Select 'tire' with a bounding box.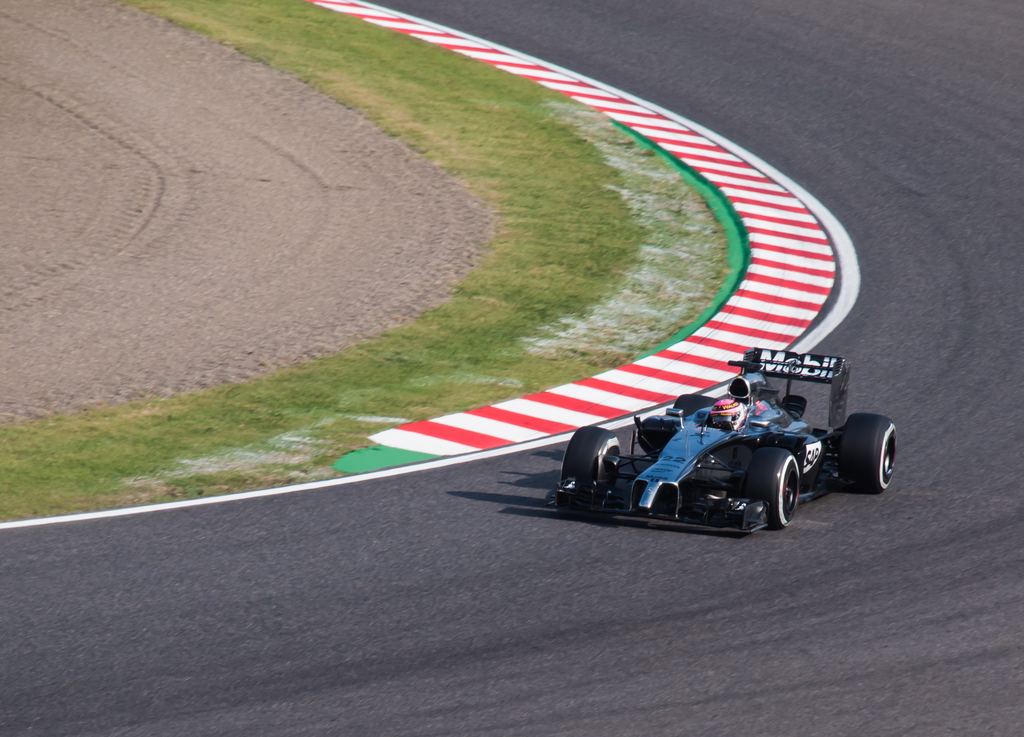
pyautogui.locateOnScreen(557, 428, 620, 508).
